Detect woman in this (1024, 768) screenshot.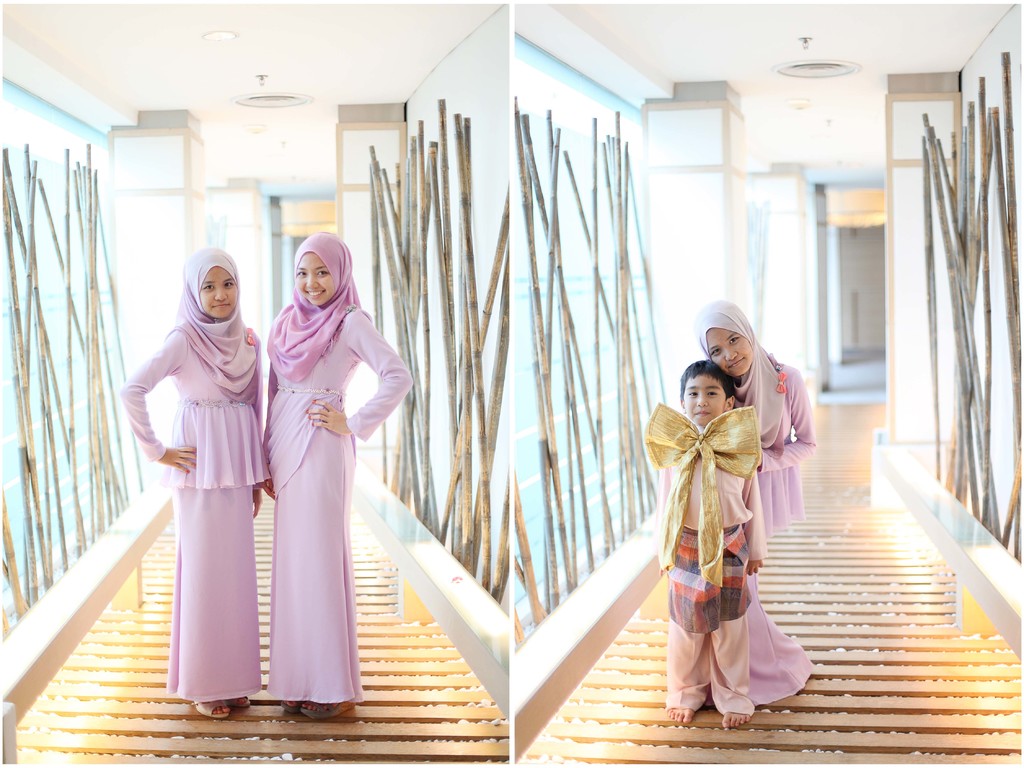
Detection: l=223, t=212, r=383, b=733.
